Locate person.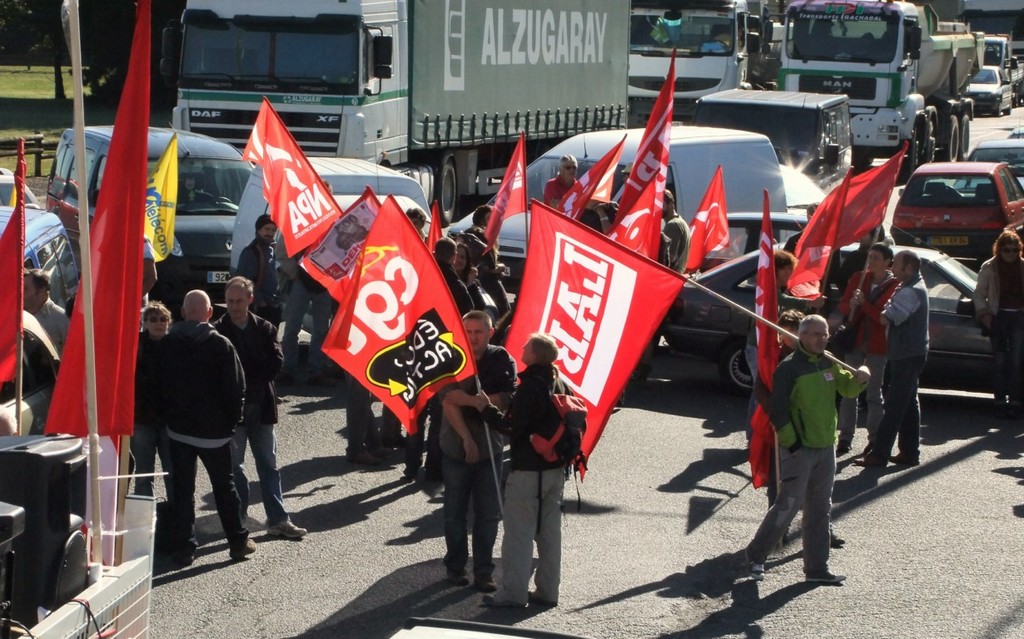
Bounding box: bbox=(149, 293, 259, 559).
